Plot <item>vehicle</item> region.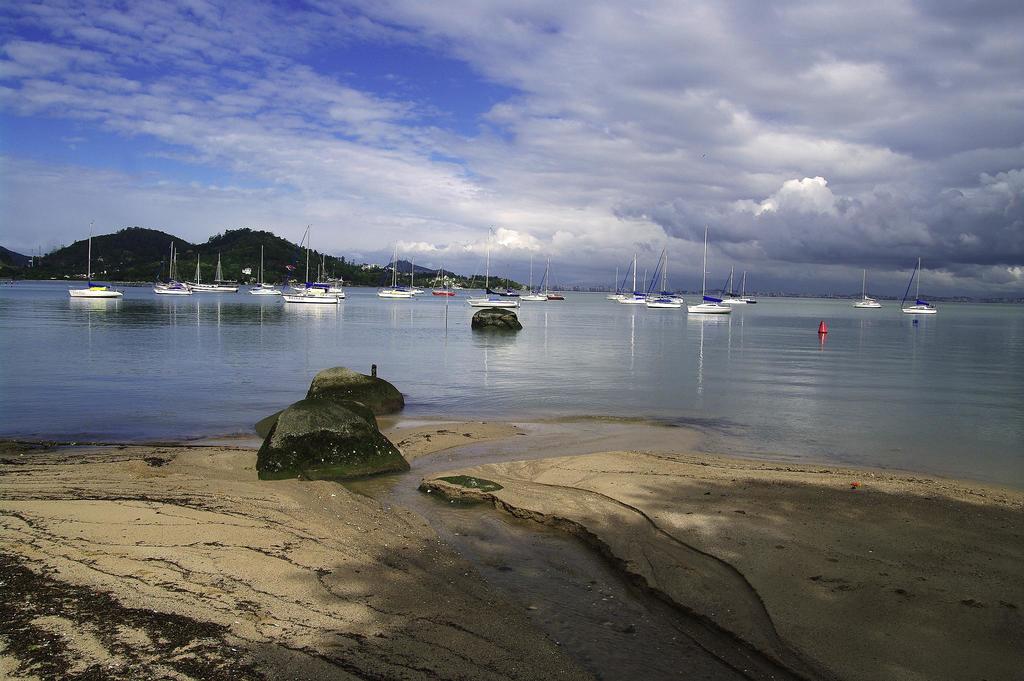
Plotted at detection(653, 252, 685, 309).
